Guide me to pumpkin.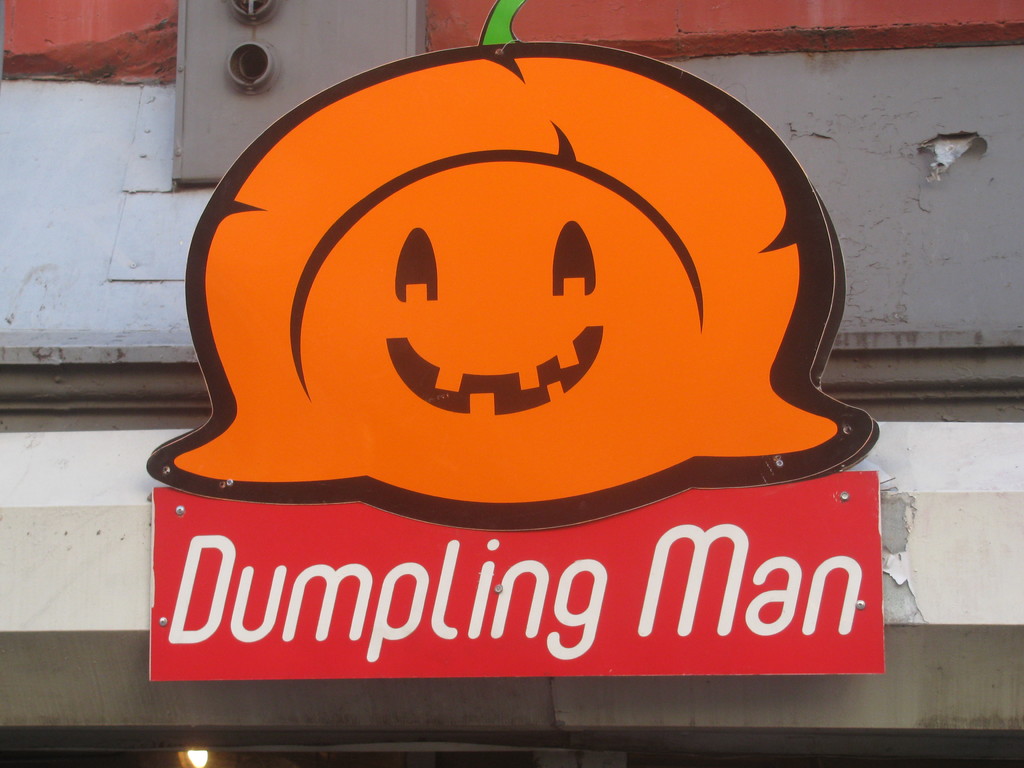
Guidance: [x1=146, y1=0, x2=884, y2=529].
